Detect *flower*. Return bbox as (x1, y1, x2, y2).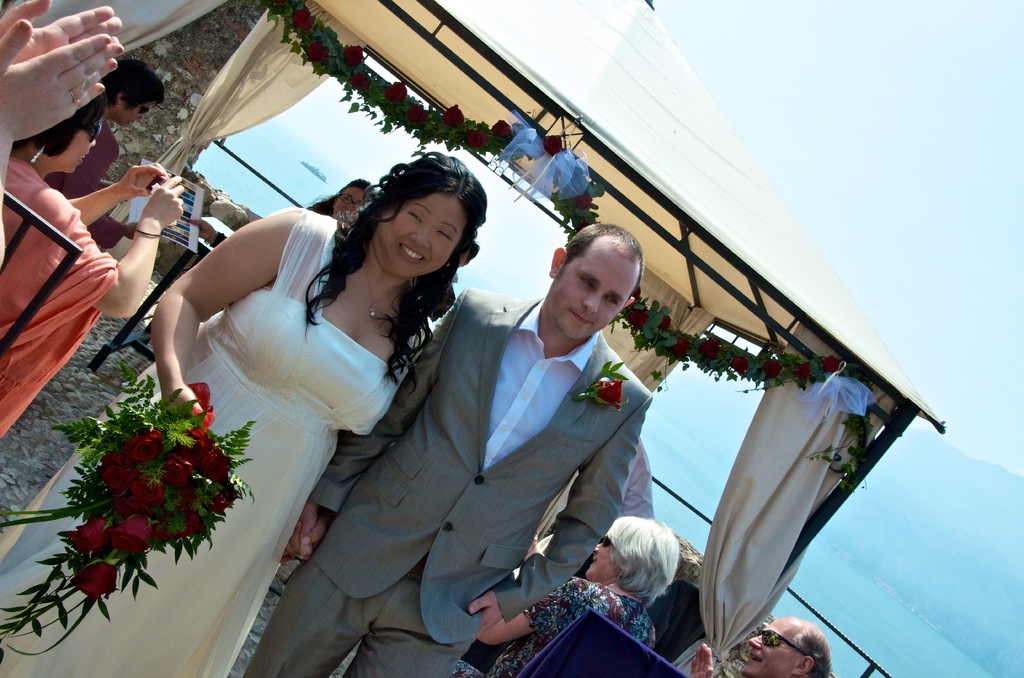
(796, 362, 813, 380).
